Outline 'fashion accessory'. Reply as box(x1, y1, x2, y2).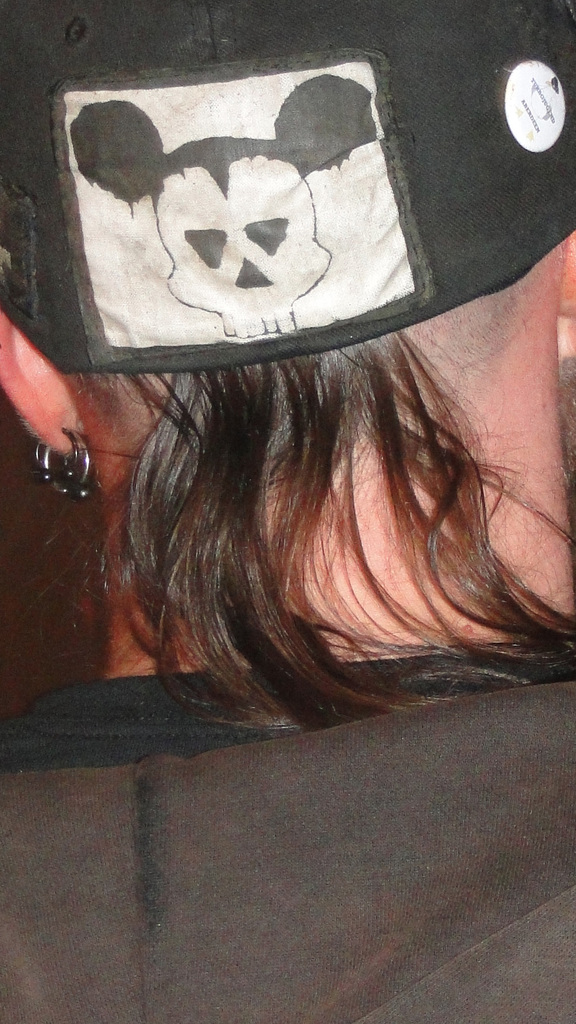
box(30, 417, 95, 502).
